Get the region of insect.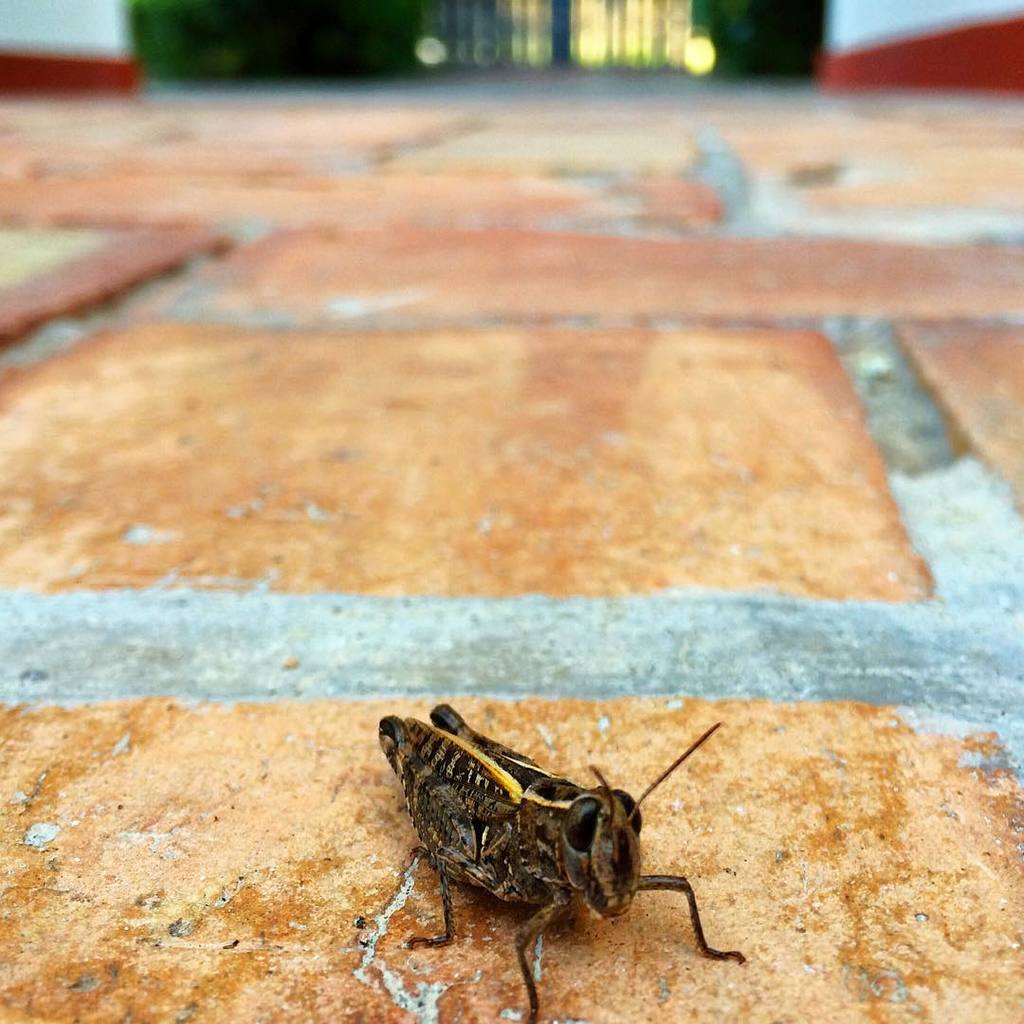
left=367, top=692, right=741, bottom=1023.
